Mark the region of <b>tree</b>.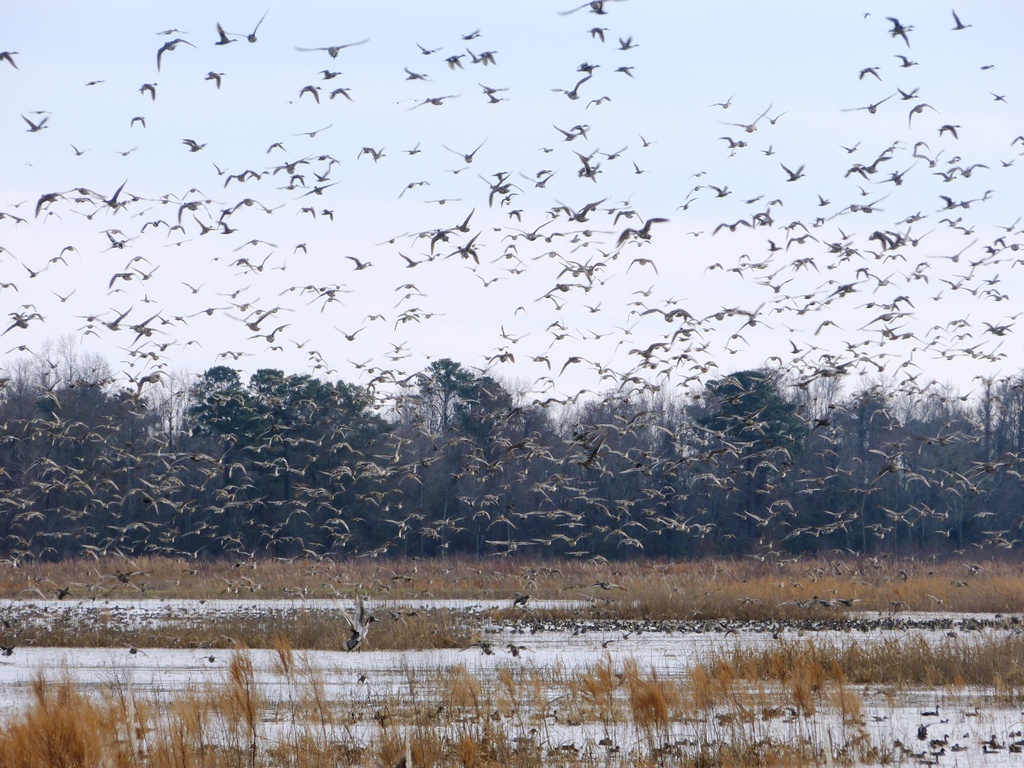
Region: crop(181, 362, 250, 526).
